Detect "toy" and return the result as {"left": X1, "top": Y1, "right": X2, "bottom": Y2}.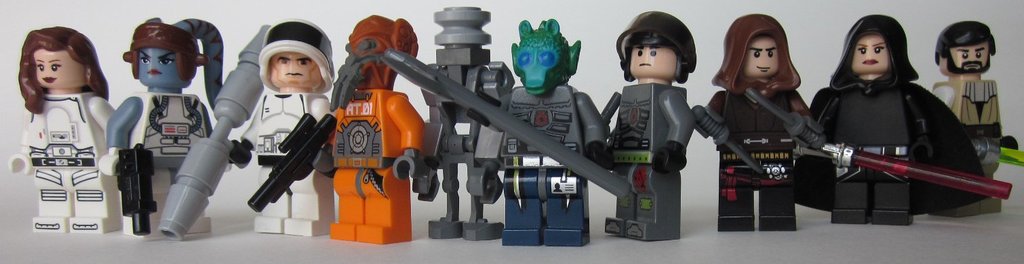
{"left": 793, "top": 0, "right": 983, "bottom": 244}.
